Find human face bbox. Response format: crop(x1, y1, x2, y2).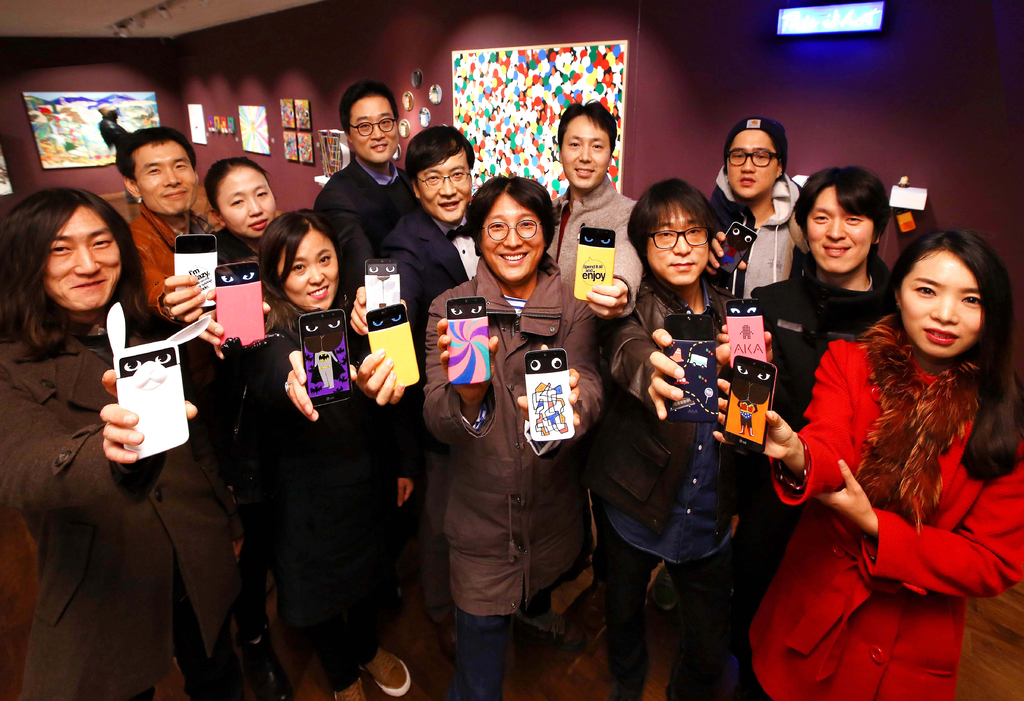
crop(731, 131, 777, 197).
